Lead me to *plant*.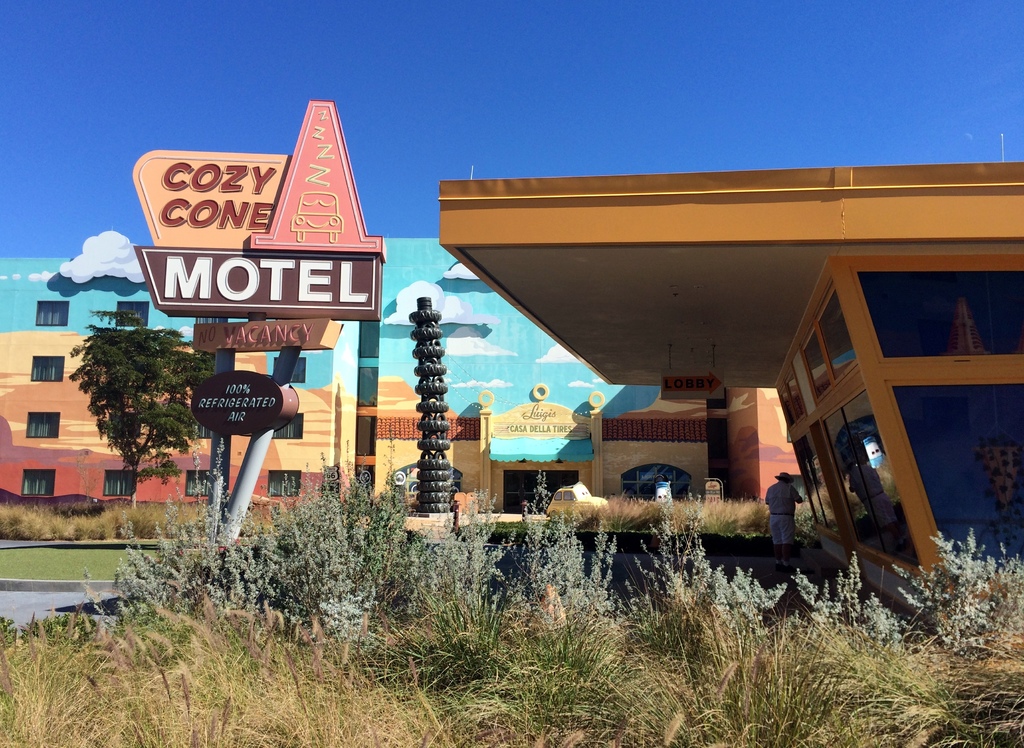
Lead to [left=4, top=438, right=947, bottom=746].
